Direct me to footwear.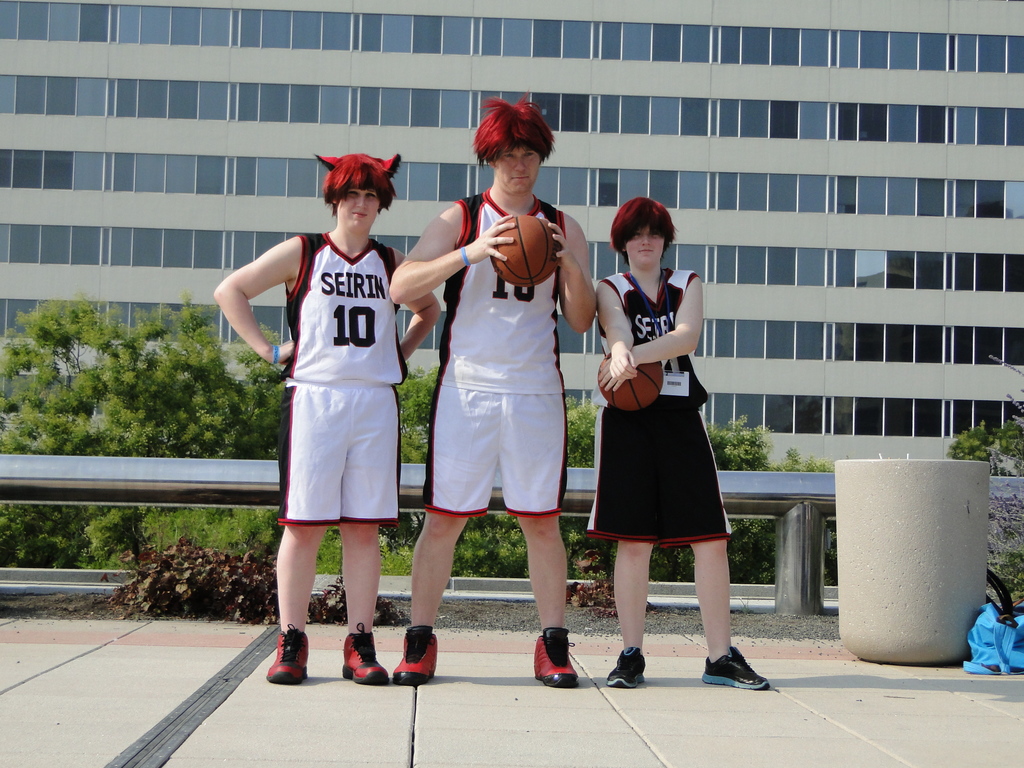
Direction: pyautogui.locateOnScreen(392, 628, 442, 684).
